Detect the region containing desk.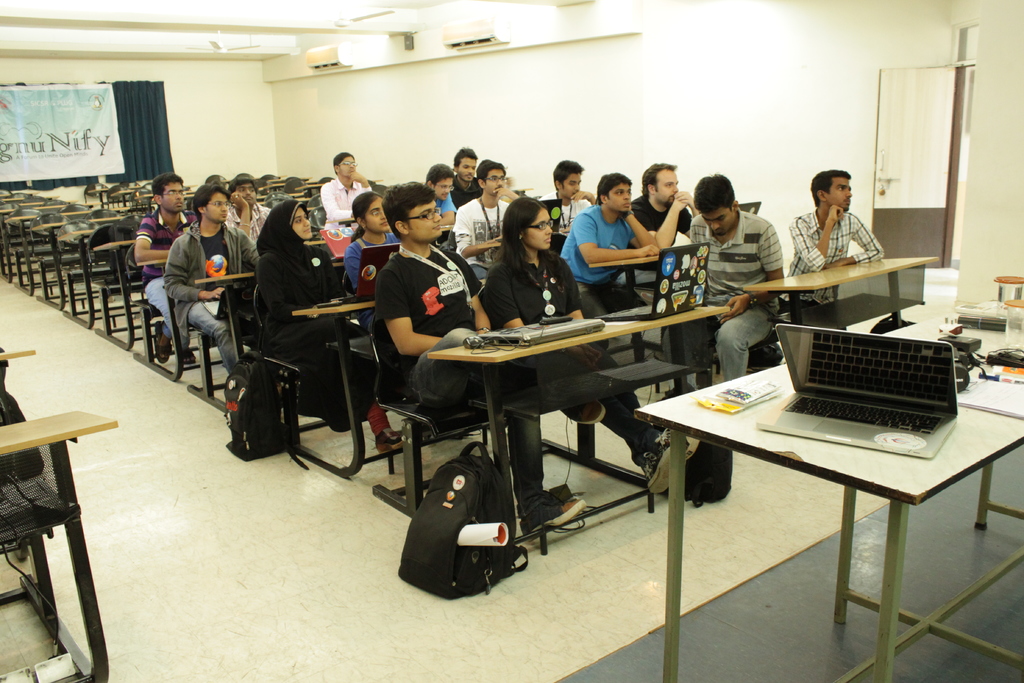
x1=650, y1=310, x2=1023, y2=653.
